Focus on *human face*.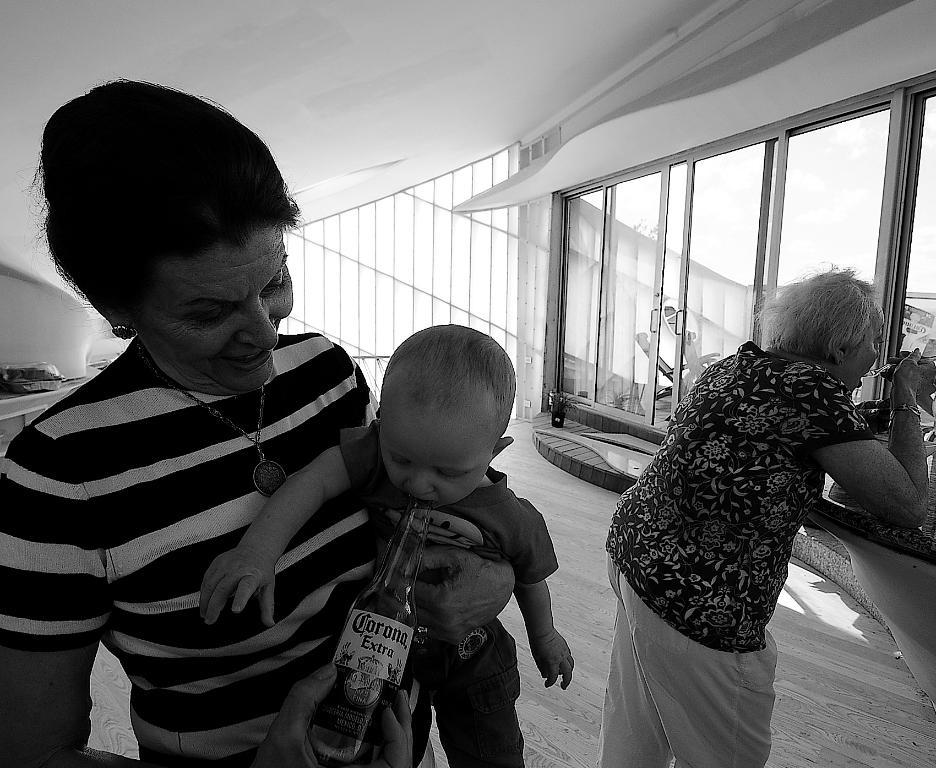
Focused at 149 225 292 390.
